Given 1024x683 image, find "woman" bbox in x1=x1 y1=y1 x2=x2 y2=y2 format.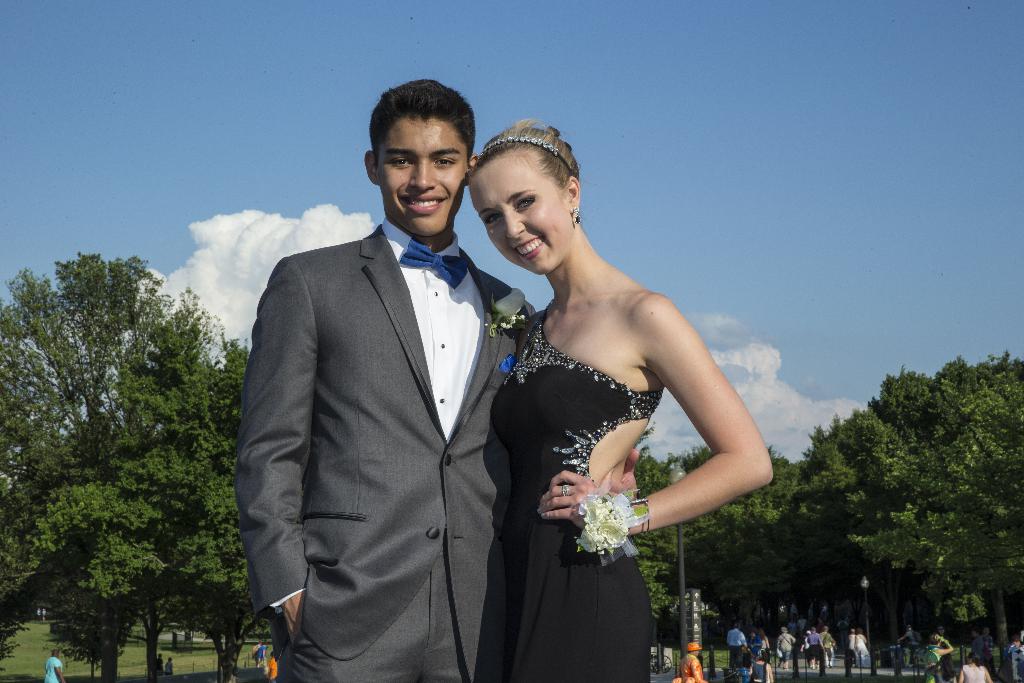
x1=955 y1=652 x2=995 y2=682.
